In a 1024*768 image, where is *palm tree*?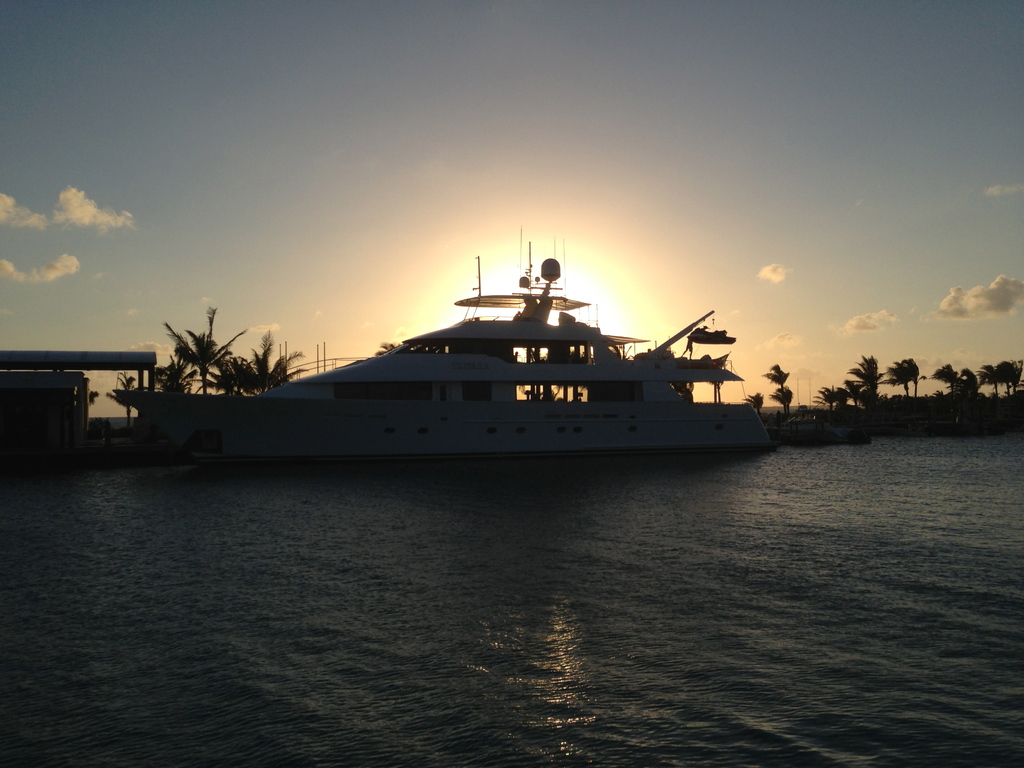
[left=768, top=384, right=798, bottom=426].
